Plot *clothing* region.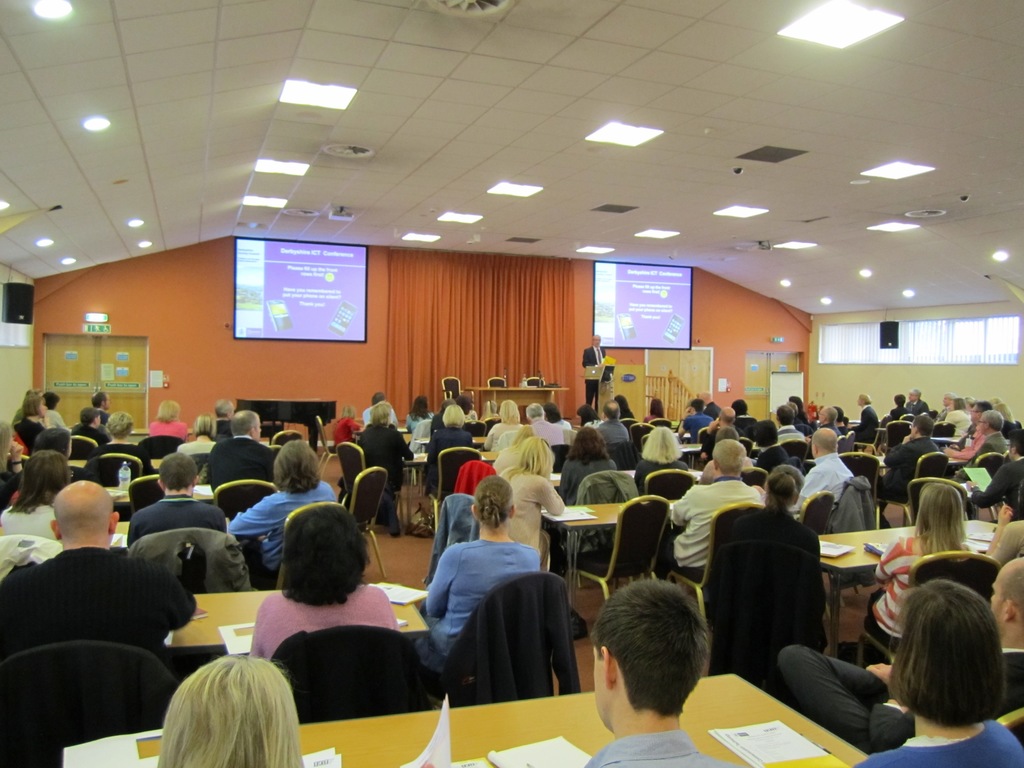
Plotted at x1=421 y1=537 x2=541 y2=656.
